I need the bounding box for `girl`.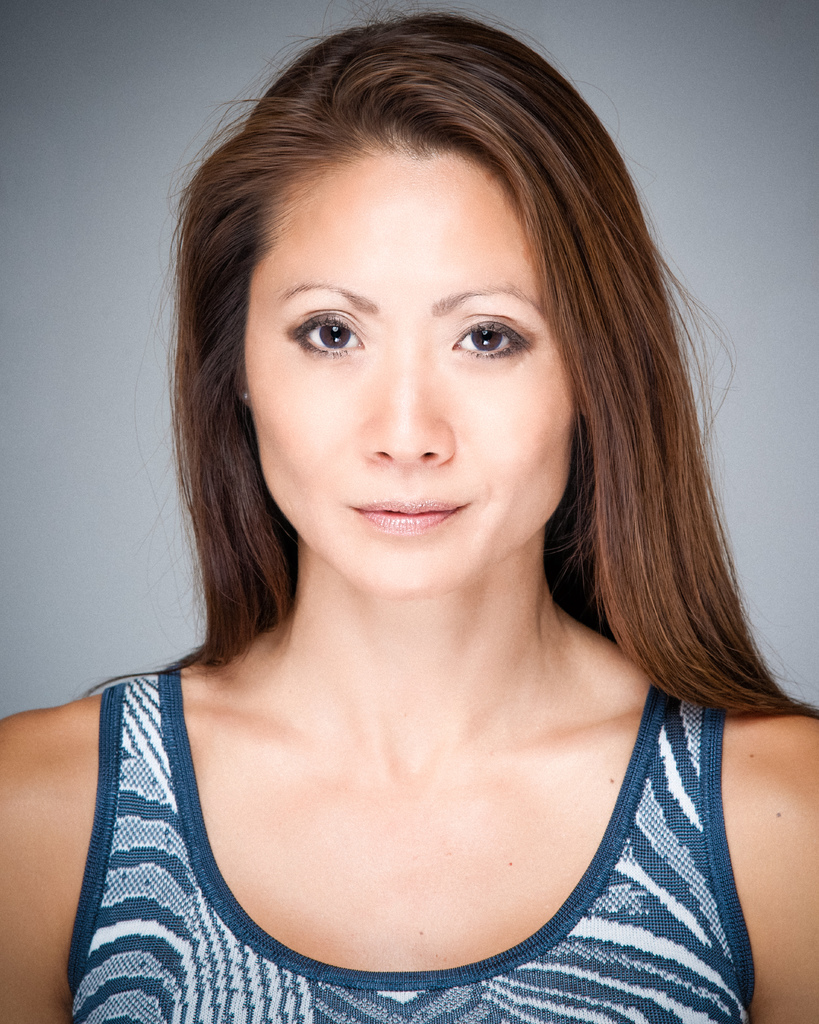
Here it is: <region>3, 1, 818, 1023</region>.
